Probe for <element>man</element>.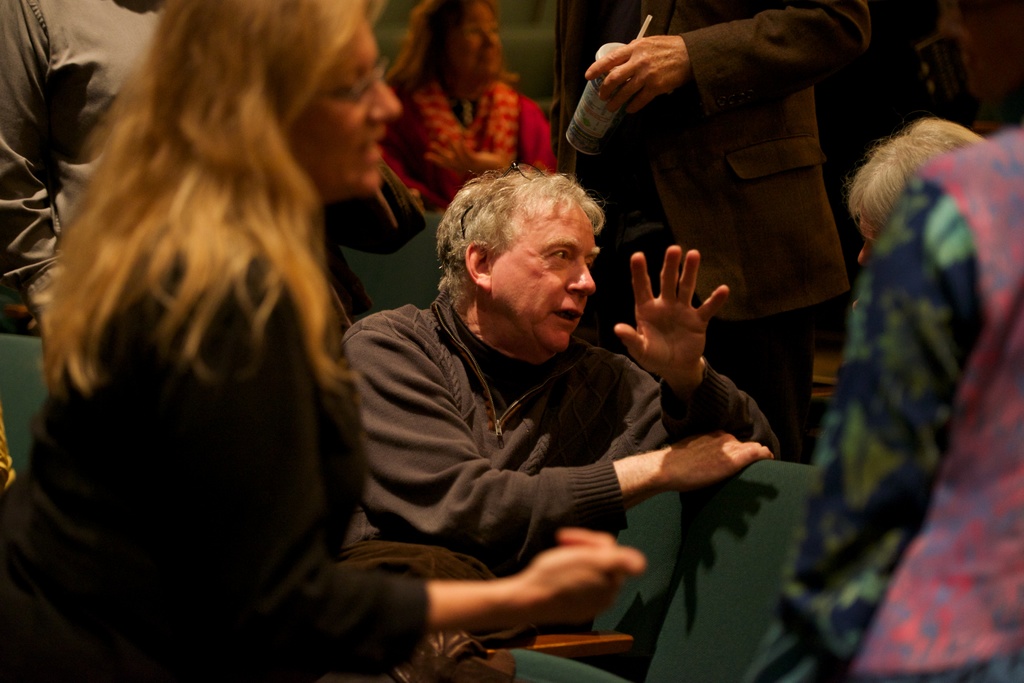
Probe result: {"left": 299, "top": 138, "right": 747, "bottom": 657}.
